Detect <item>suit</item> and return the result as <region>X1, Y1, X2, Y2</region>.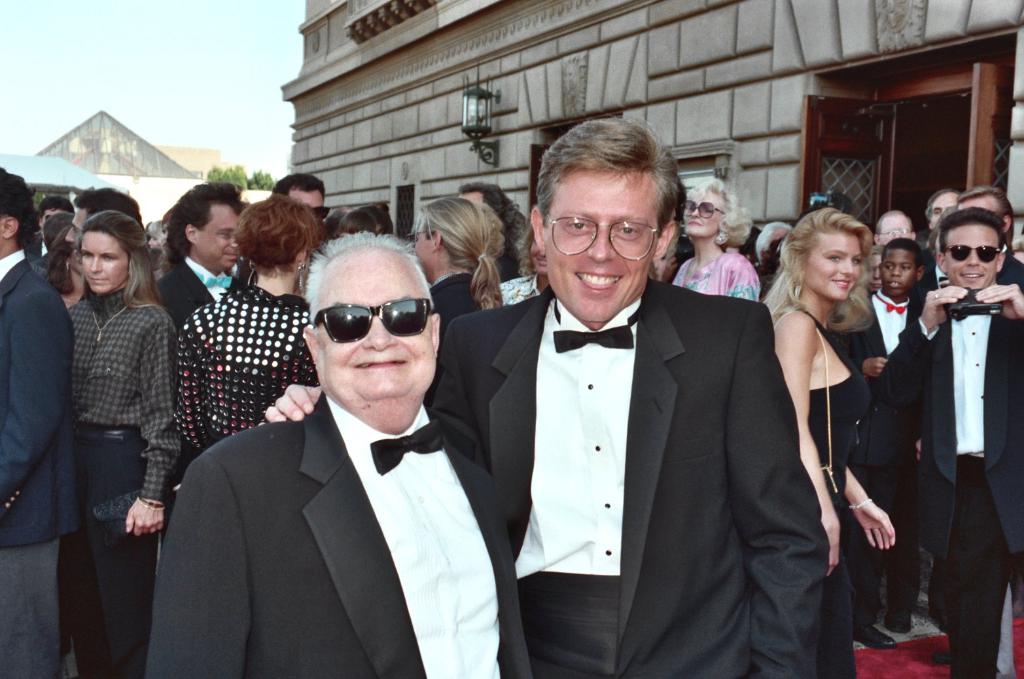
<region>153, 259, 238, 544</region>.
